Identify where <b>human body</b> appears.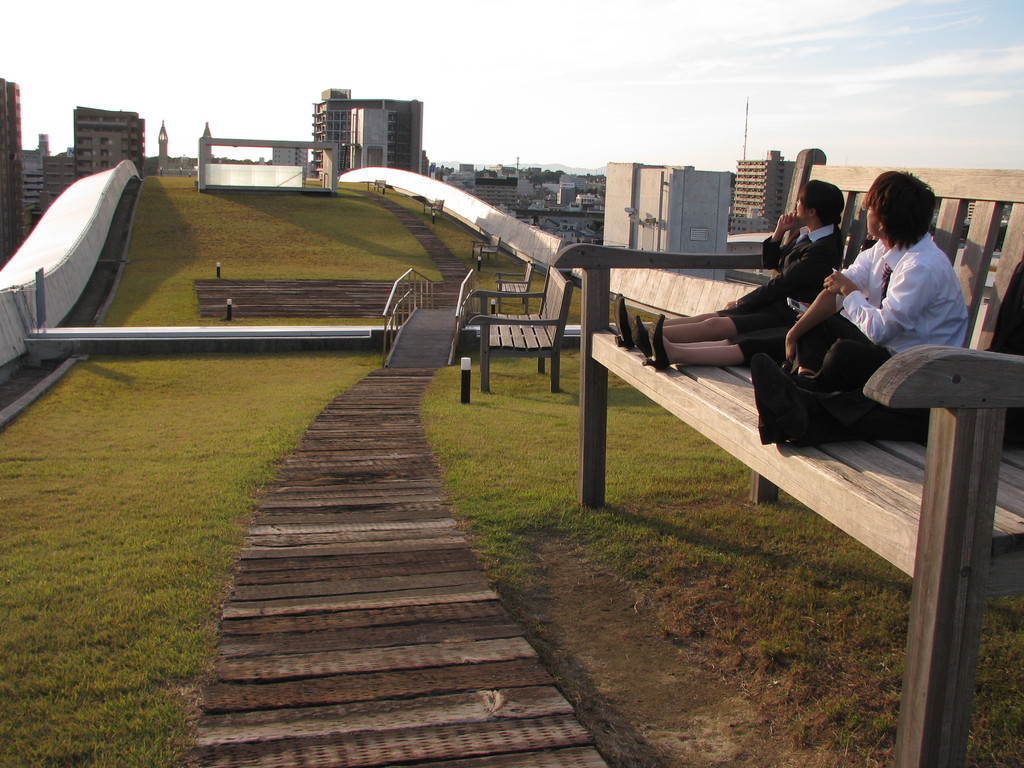
Appears at bbox(818, 175, 972, 412).
